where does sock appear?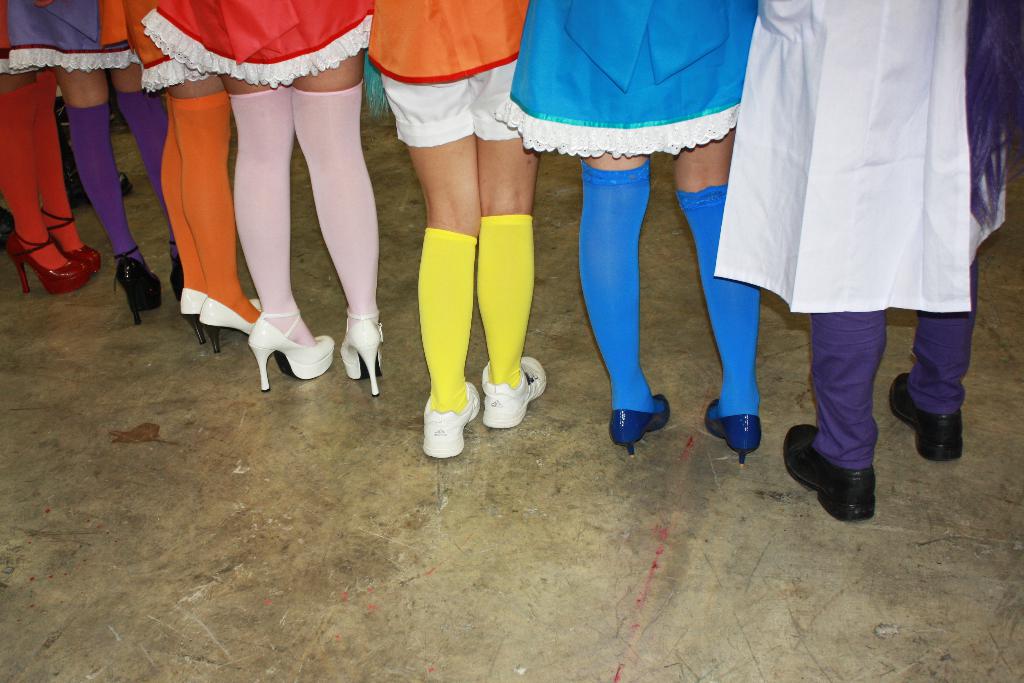
Appears at bbox(294, 74, 380, 327).
